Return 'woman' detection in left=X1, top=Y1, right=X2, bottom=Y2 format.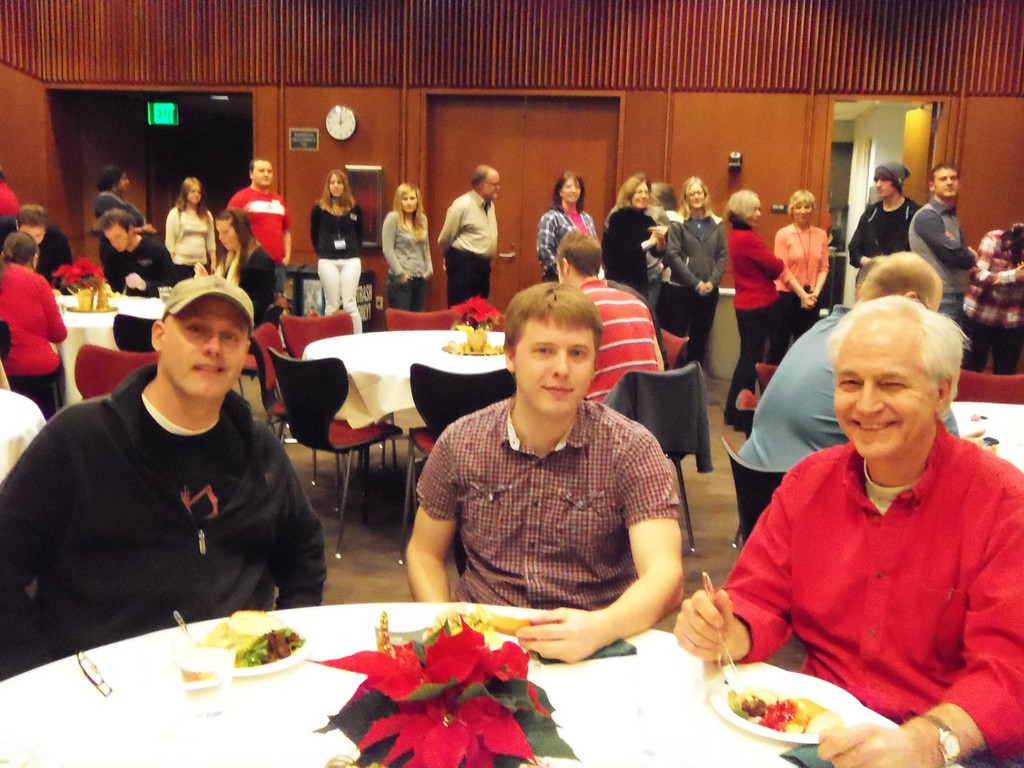
left=381, top=180, right=429, bottom=316.
